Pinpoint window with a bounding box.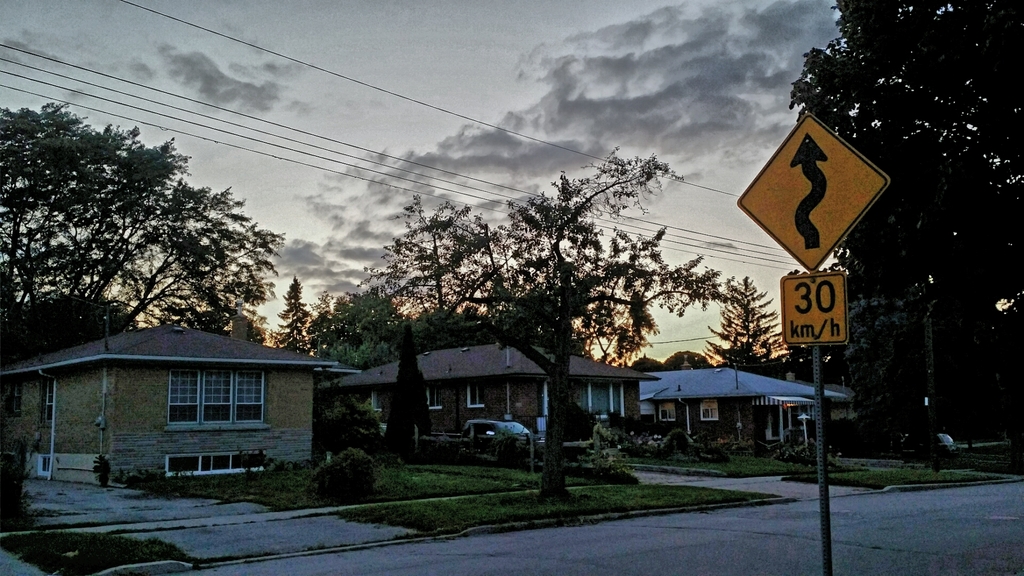
[x1=424, y1=385, x2=440, y2=408].
